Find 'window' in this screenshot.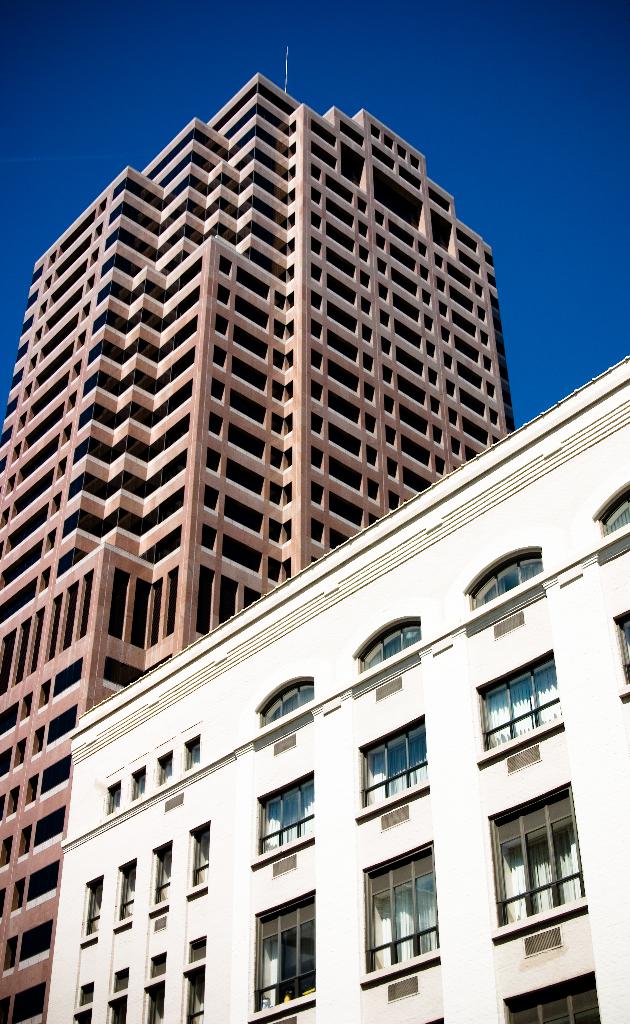
The bounding box for 'window' is (4, 937, 19, 974).
